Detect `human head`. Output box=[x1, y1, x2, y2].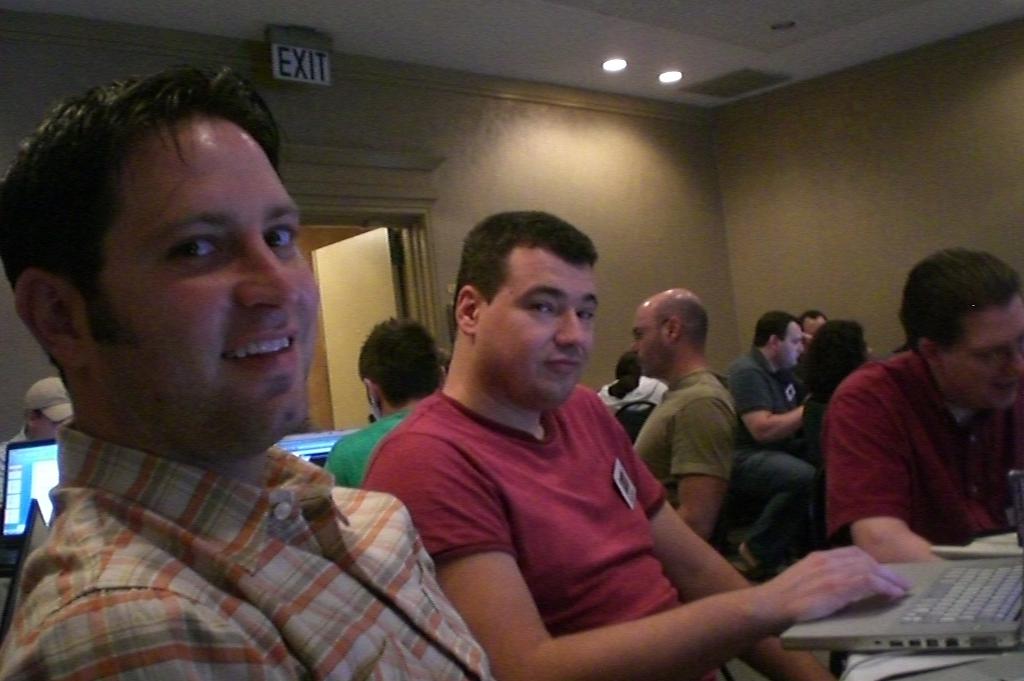
box=[630, 288, 707, 376].
